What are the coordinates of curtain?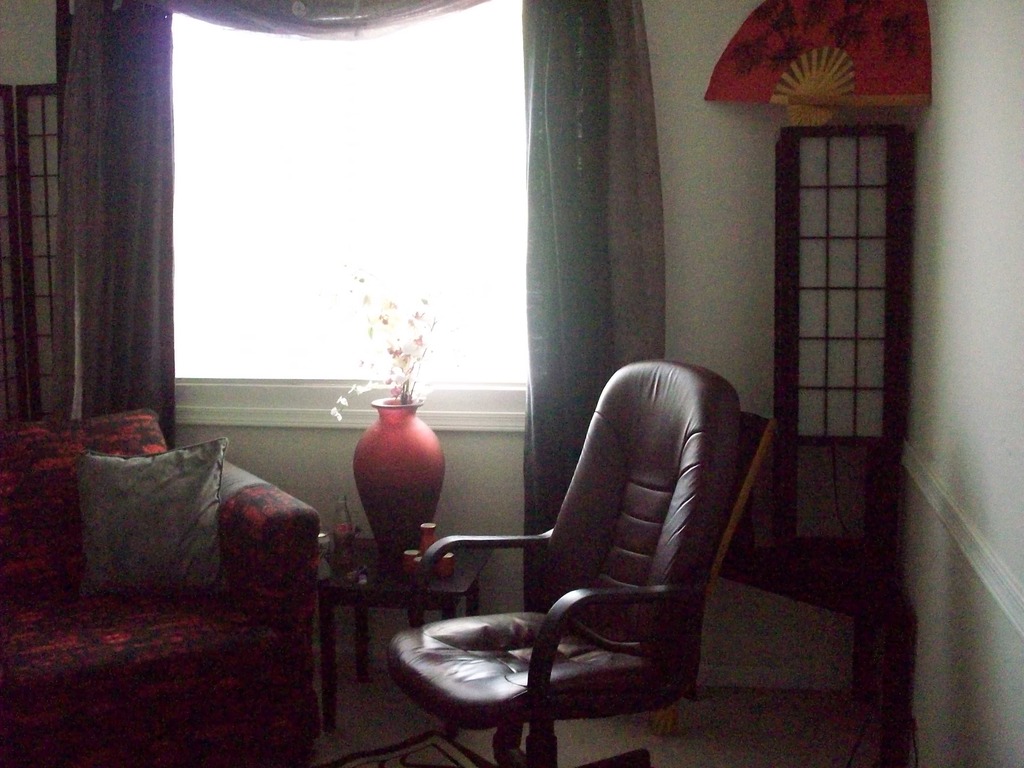
[left=523, top=0, right=673, bottom=608].
